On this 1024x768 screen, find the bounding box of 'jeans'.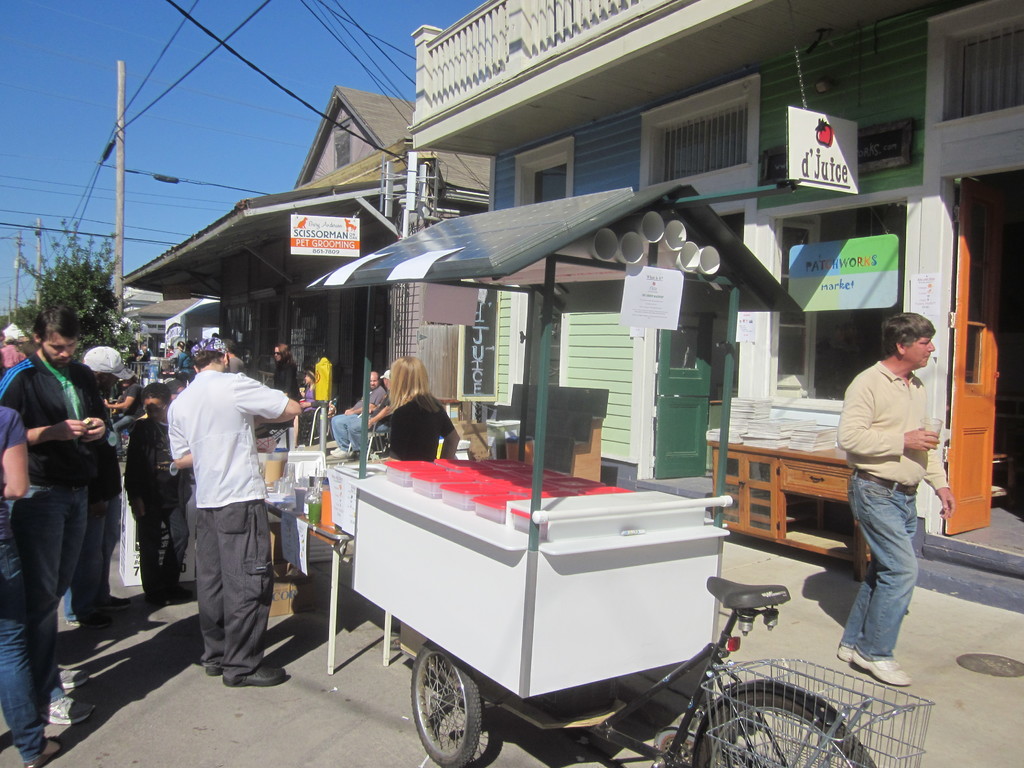
Bounding box: Rect(842, 461, 913, 666).
